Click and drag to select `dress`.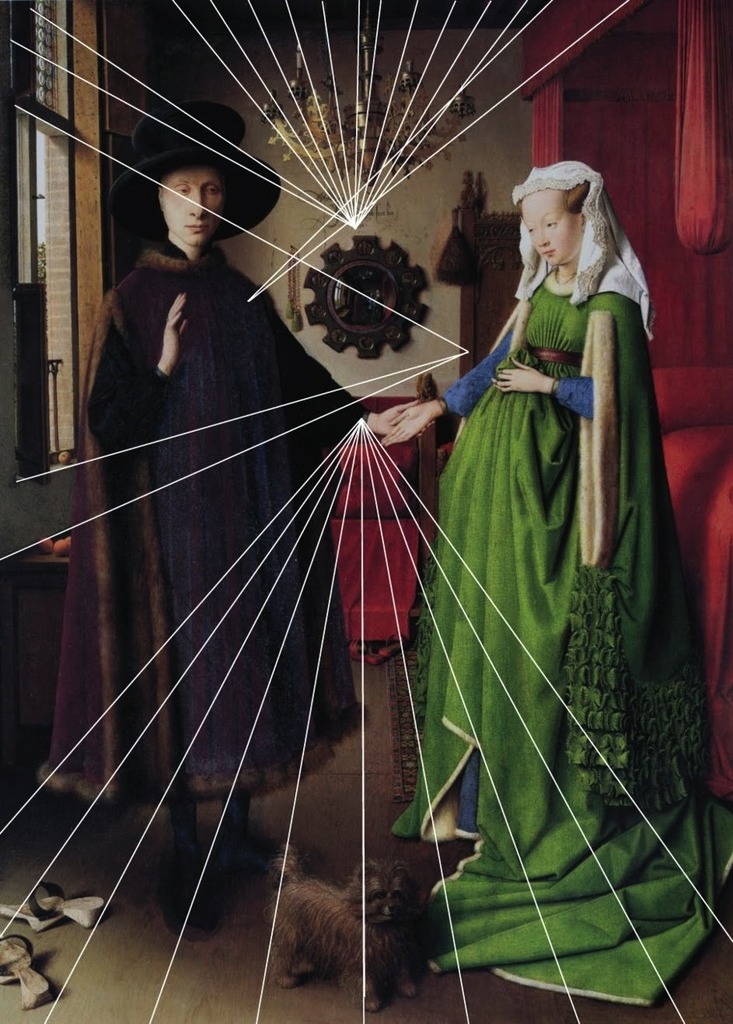
Selection: region(387, 286, 732, 1004).
